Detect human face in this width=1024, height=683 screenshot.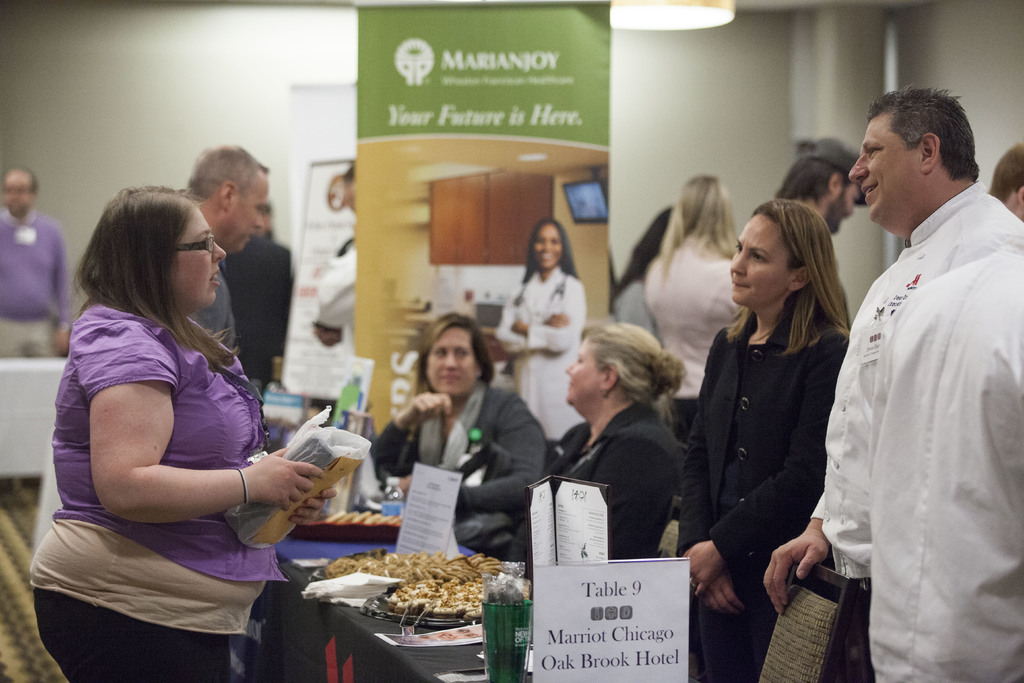
Detection: 726:207:797:309.
